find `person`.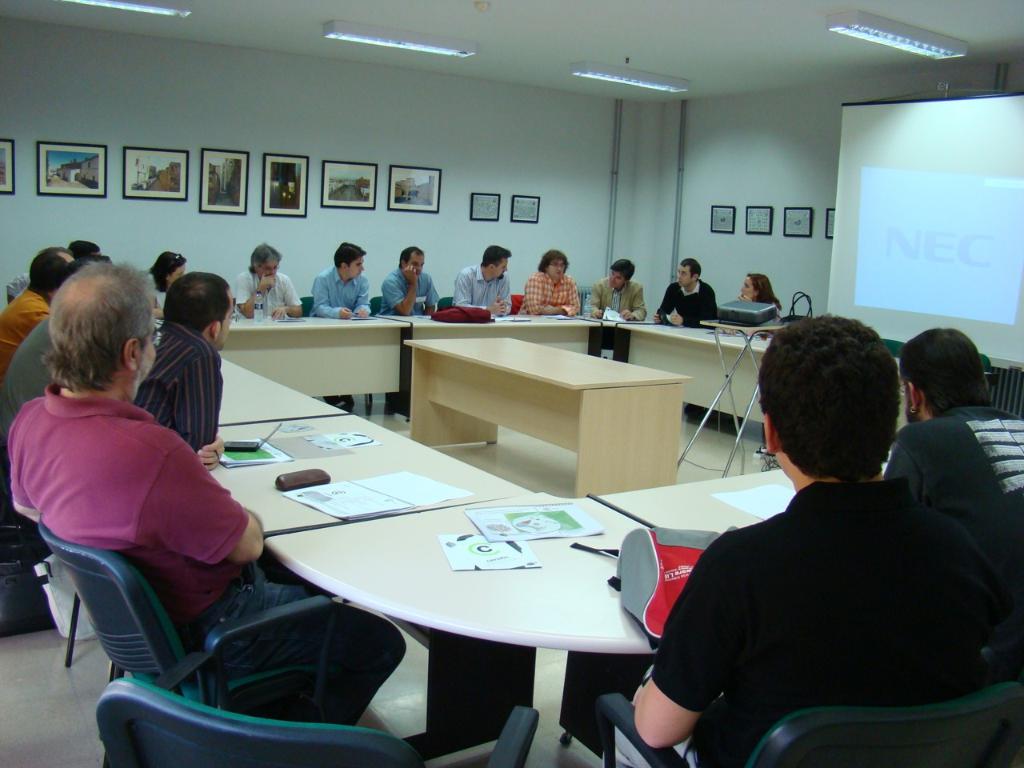
box=[451, 242, 518, 320].
